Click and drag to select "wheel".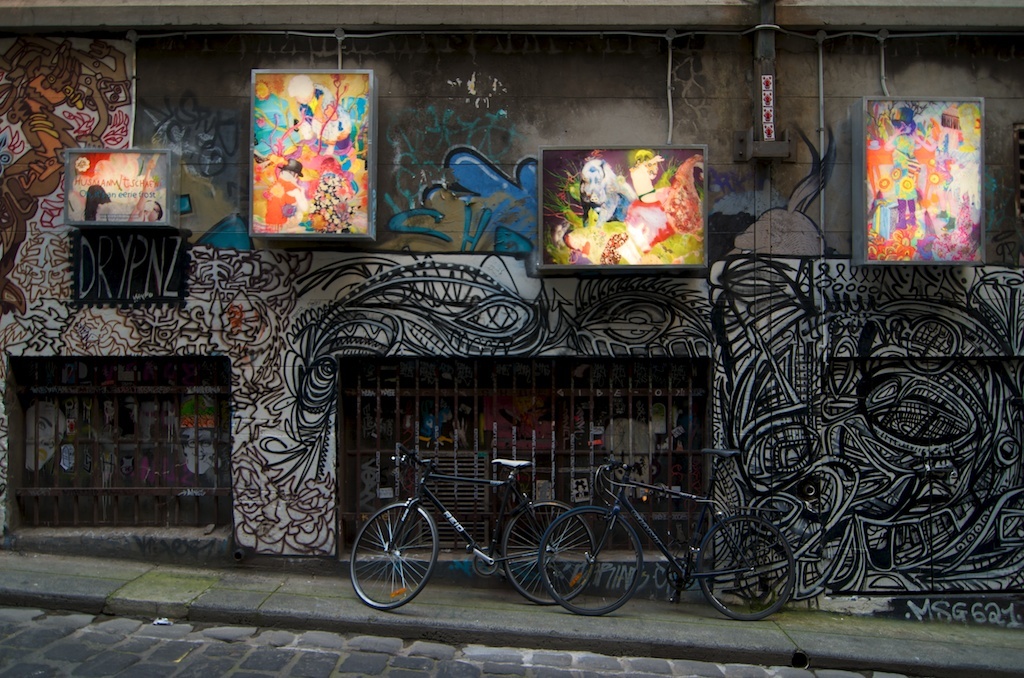
Selection: select_region(541, 504, 644, 616).
